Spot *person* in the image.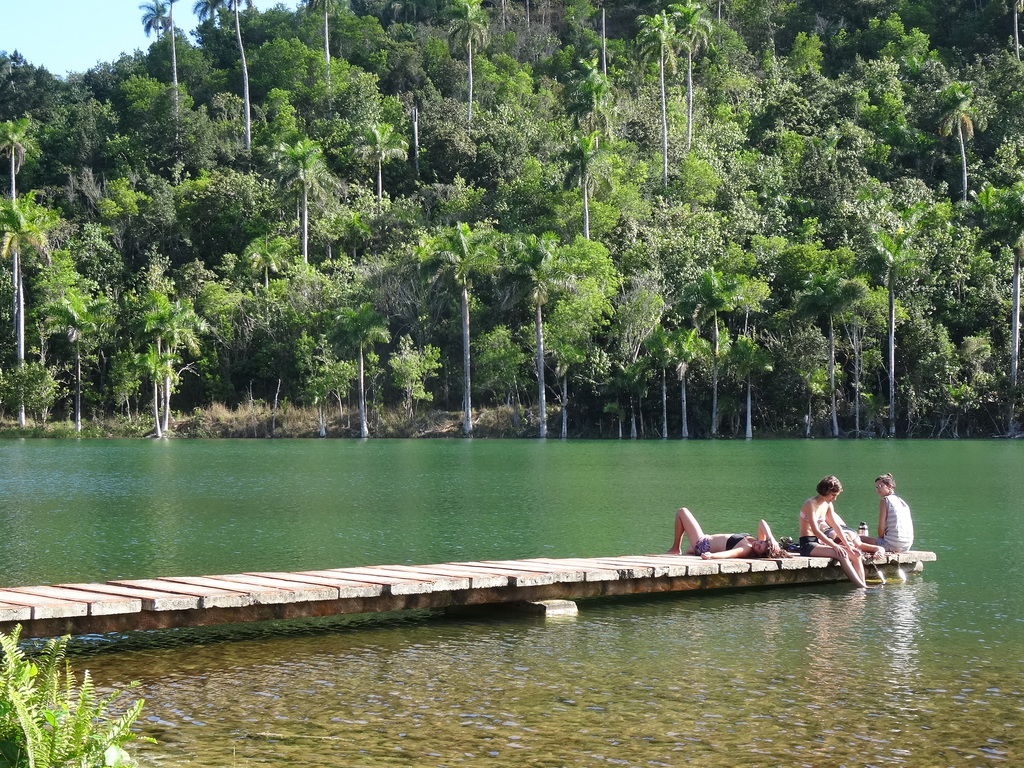
*person* found at 860,472,916,547.
